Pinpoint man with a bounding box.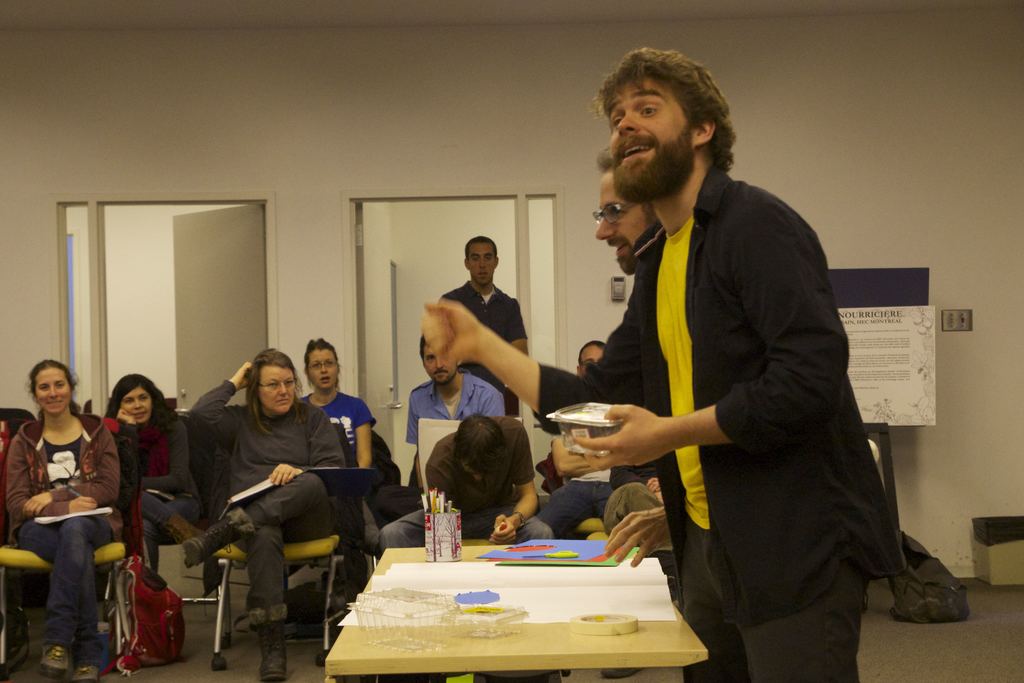
bbox=(591, 138, 678, 568).
